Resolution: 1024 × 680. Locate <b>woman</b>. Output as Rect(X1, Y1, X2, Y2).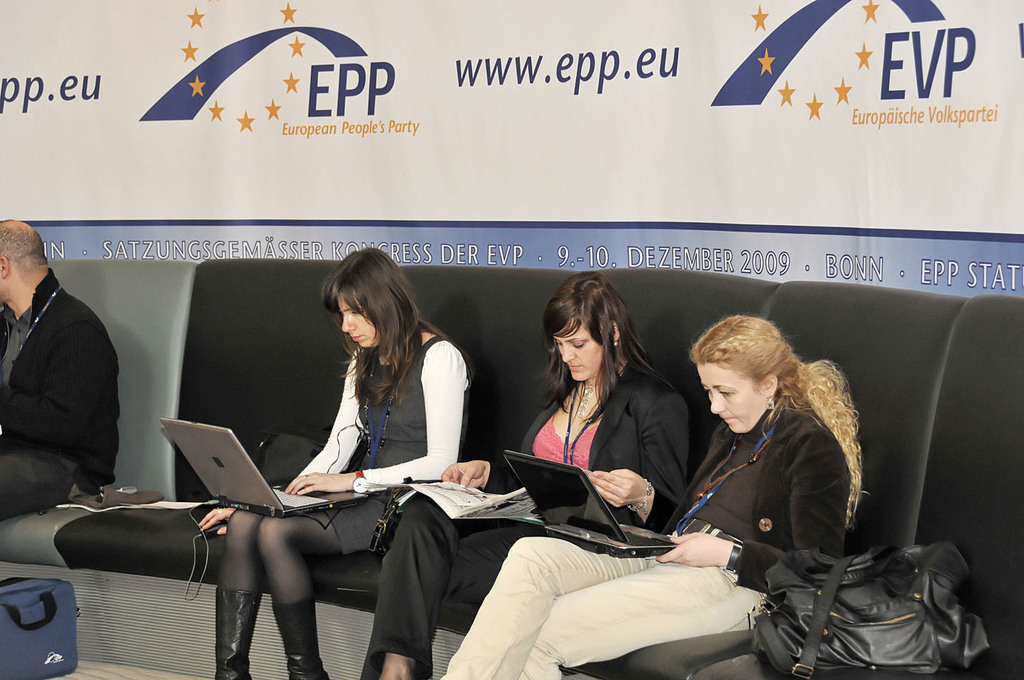
Rect(356, 269, 689, 679).
